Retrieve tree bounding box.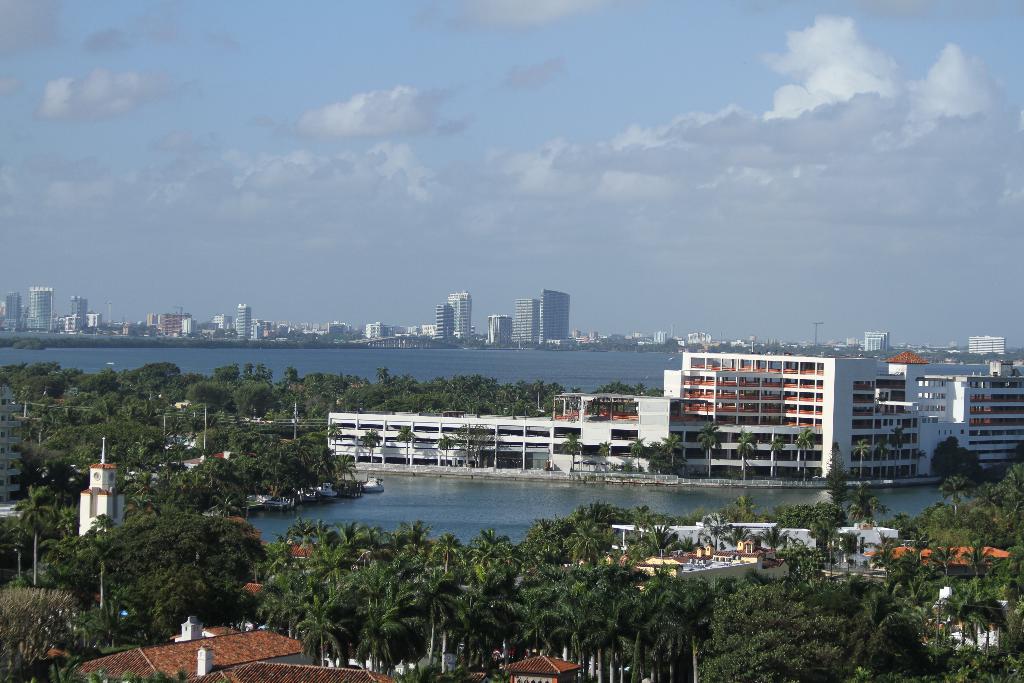
Bounding box: left=692, top=417, right=725, bottom=482.
